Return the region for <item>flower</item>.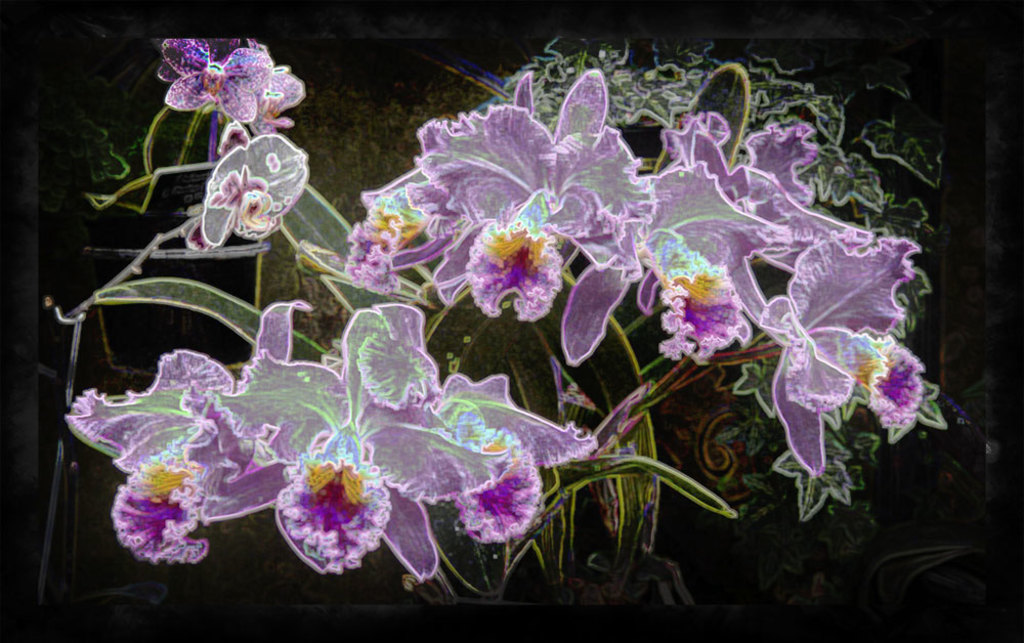
x1=329 y1=210 x2=418 y2=305.
